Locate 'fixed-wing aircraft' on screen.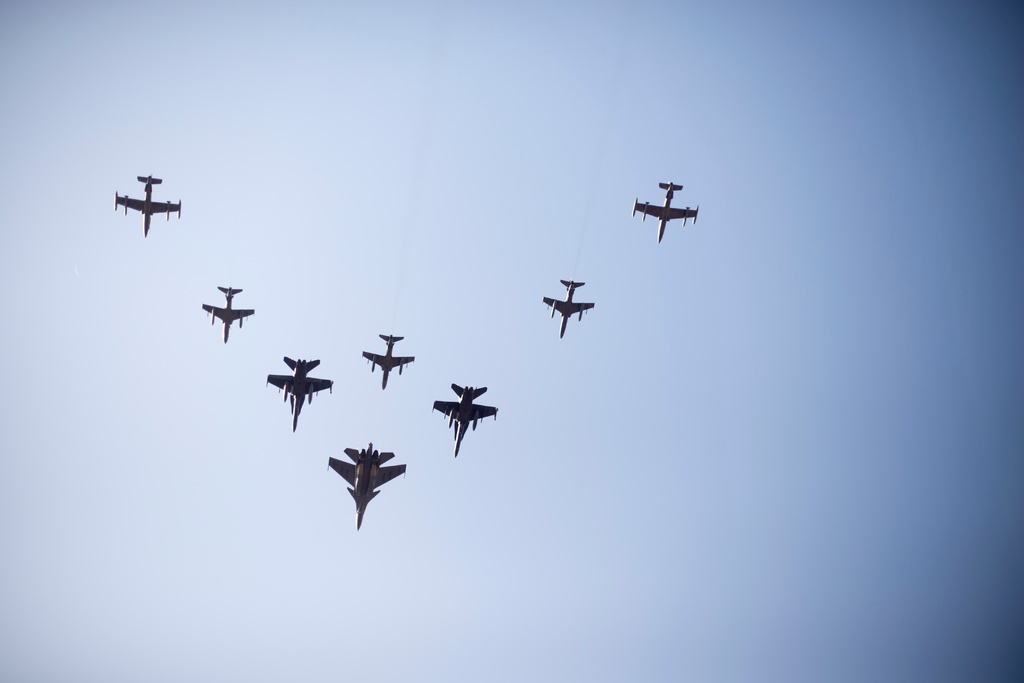
On screen at {"x1": 267, "y1": 356, "x2": 334, "y2": 433}.
